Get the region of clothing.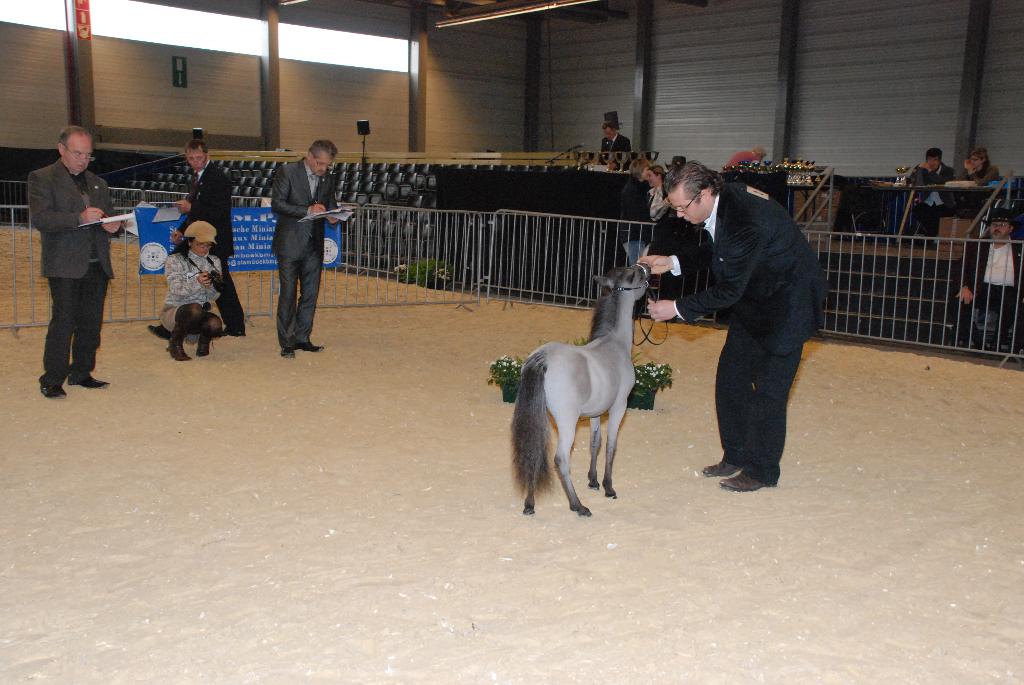
bbox(953, 238, 1016, 343).
